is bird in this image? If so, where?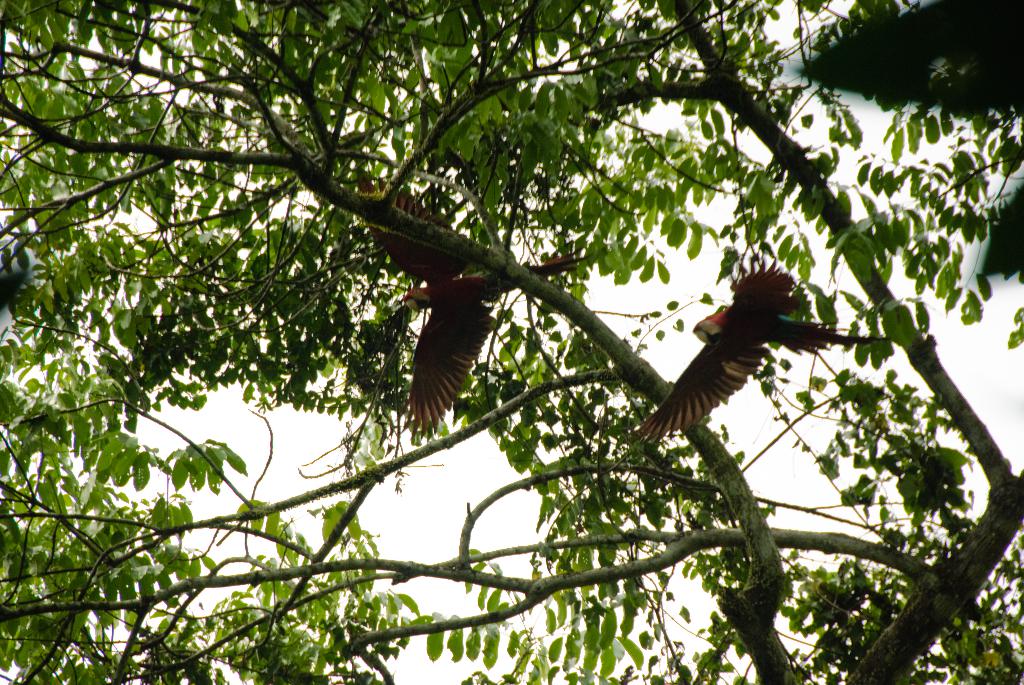
Yes, at [left=635, top=262, right=863, bottom=445].
